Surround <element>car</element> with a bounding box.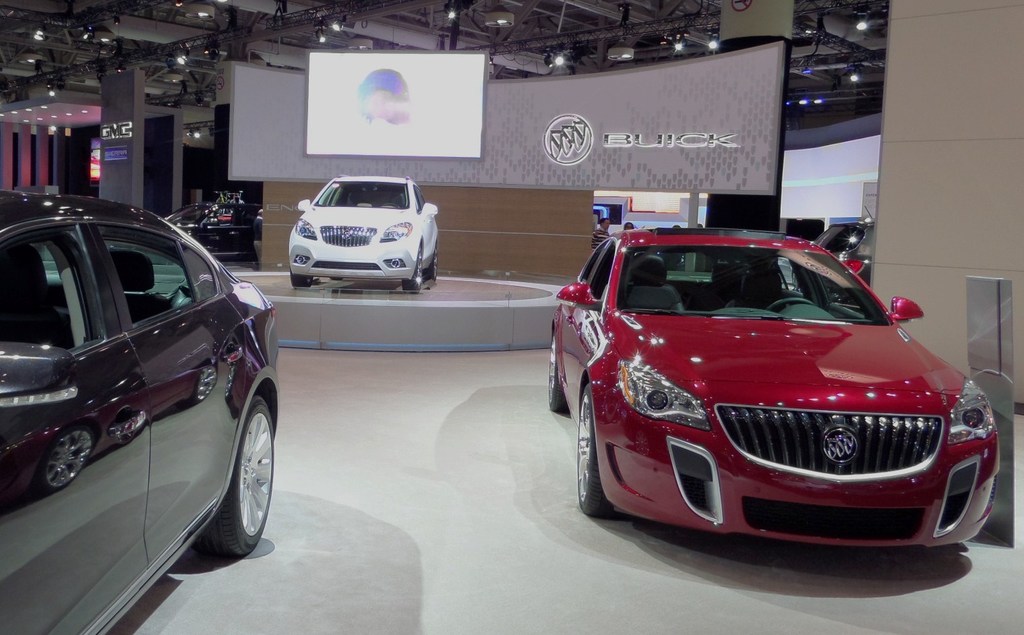
<region>165, 191, 257, 249</region>.
